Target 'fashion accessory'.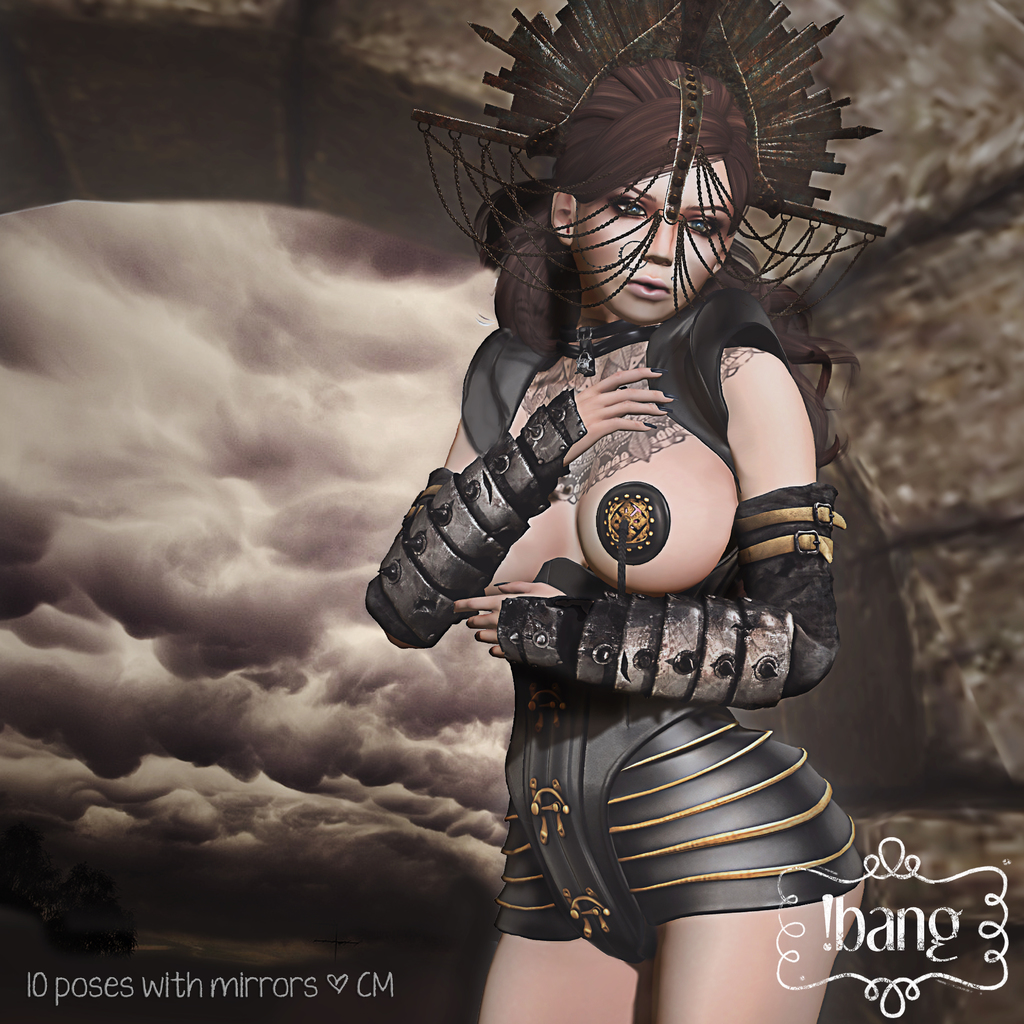
Target region: BBox(498, 483, 850, 713).
